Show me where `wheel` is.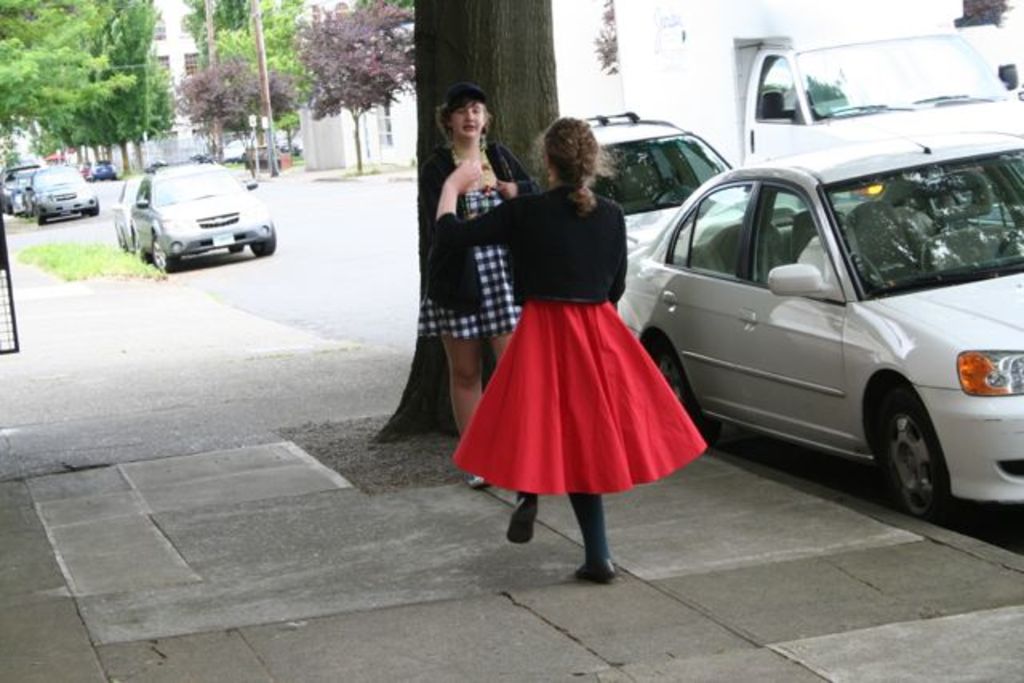
`wheel` is at bbox=[130, 229, 142, 259].
